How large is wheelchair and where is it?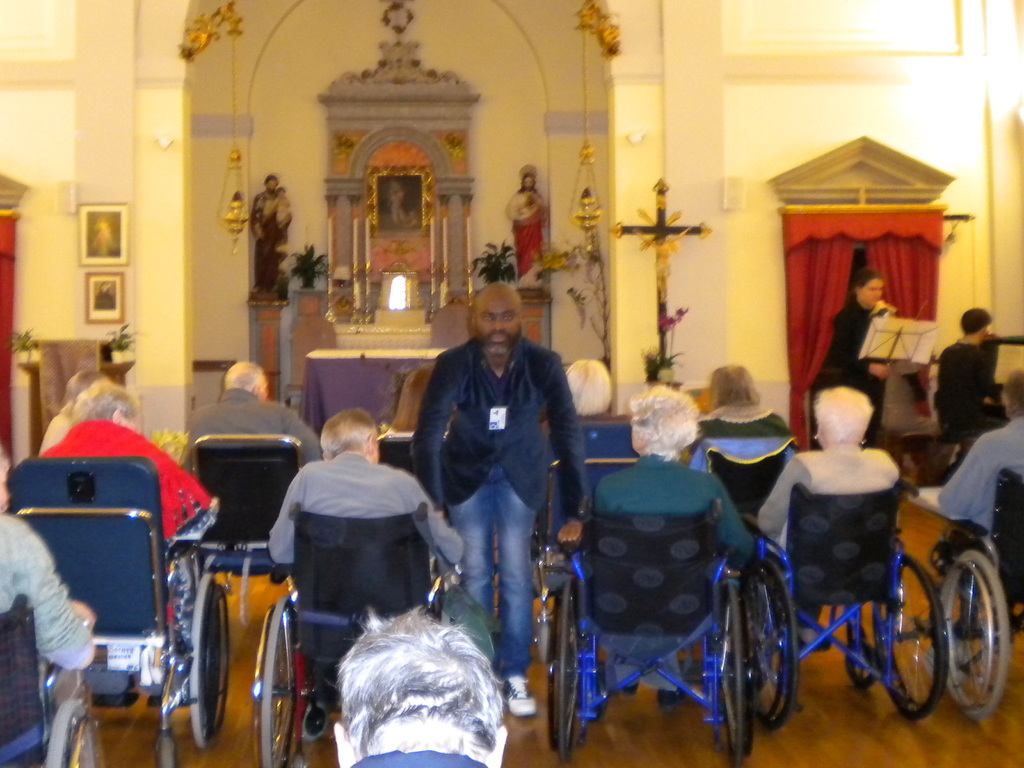
Bounding box: [left=248, top=506, right=465, bottom=767].
